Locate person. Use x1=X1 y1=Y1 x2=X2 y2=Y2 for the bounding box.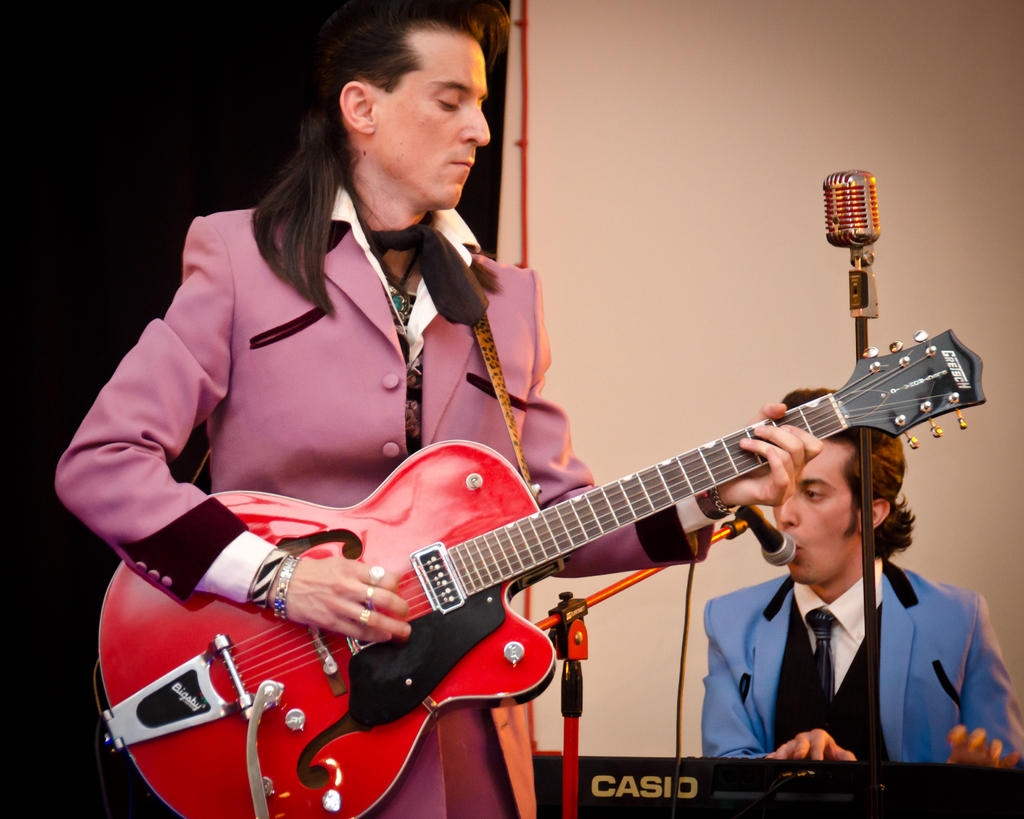
x1=694 y1=390 x2=1023 y2=763.
